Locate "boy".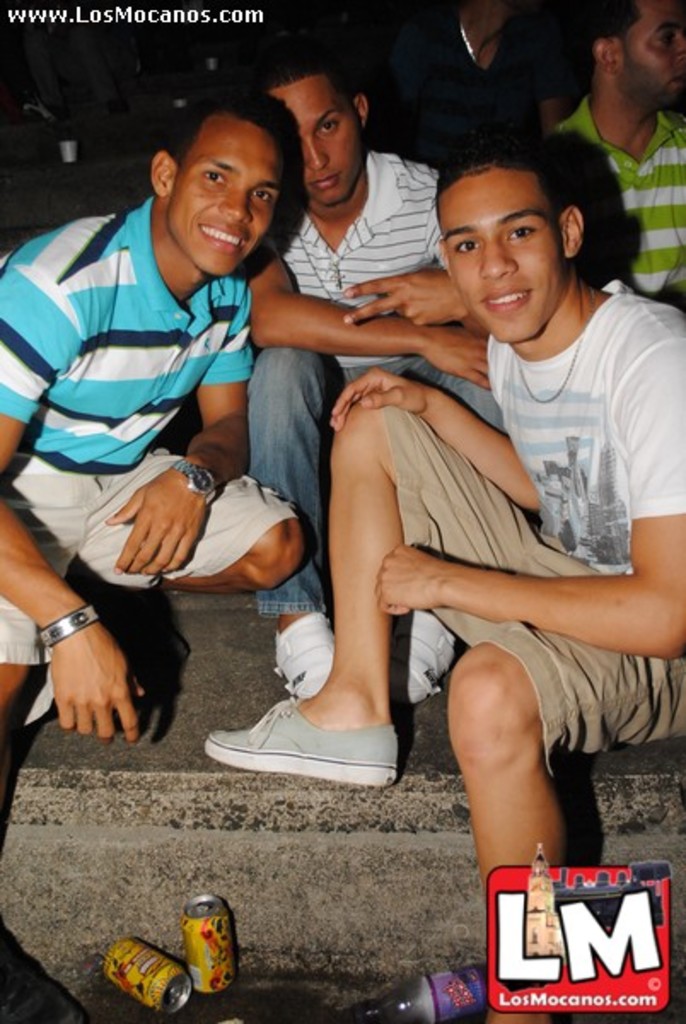
Bounding box: l=200, t=133, r=684, b=1022.
